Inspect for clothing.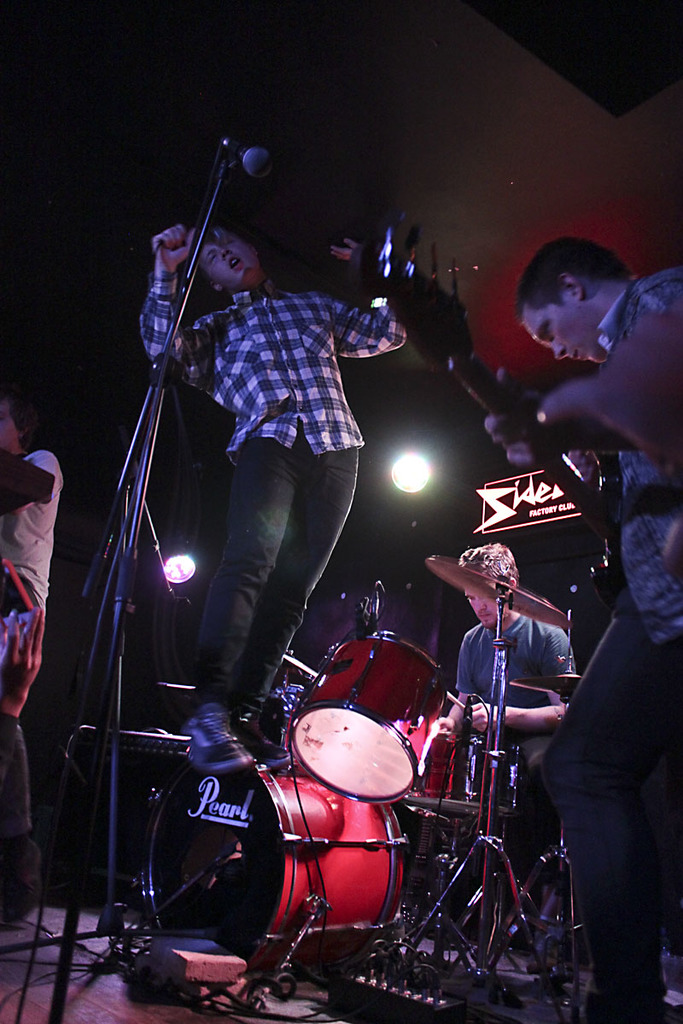
Inspection: select_region(0, 445, 64, 703).
